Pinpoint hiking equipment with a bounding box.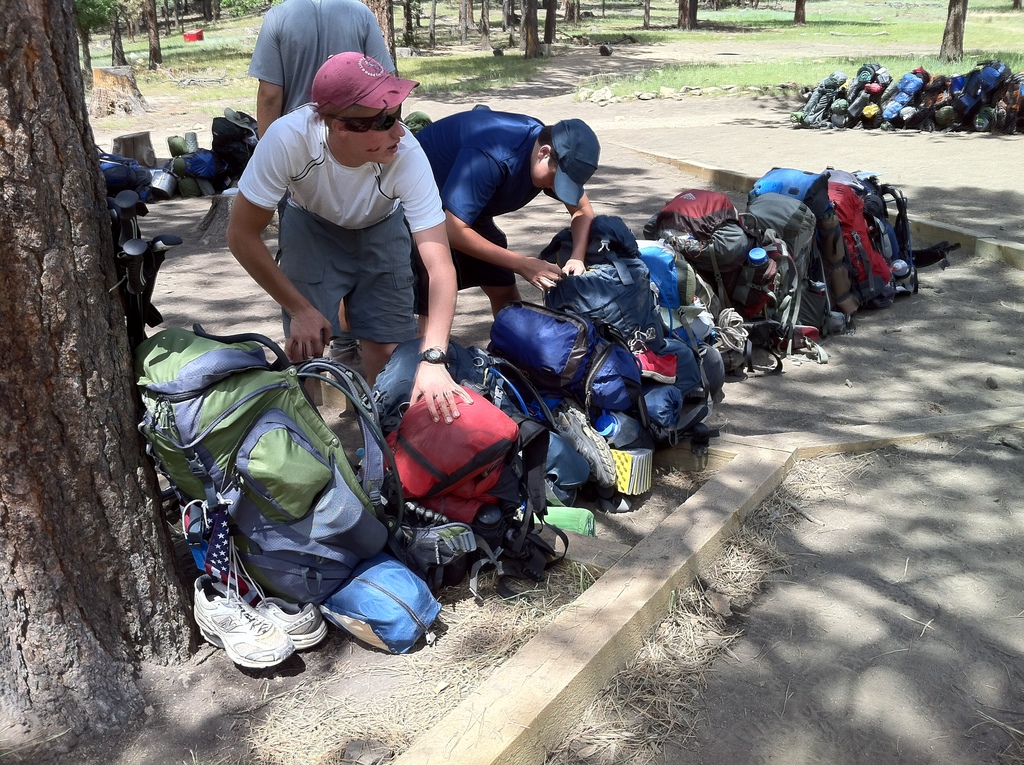
x1=136, y1=322, x2=402, y2=602.
